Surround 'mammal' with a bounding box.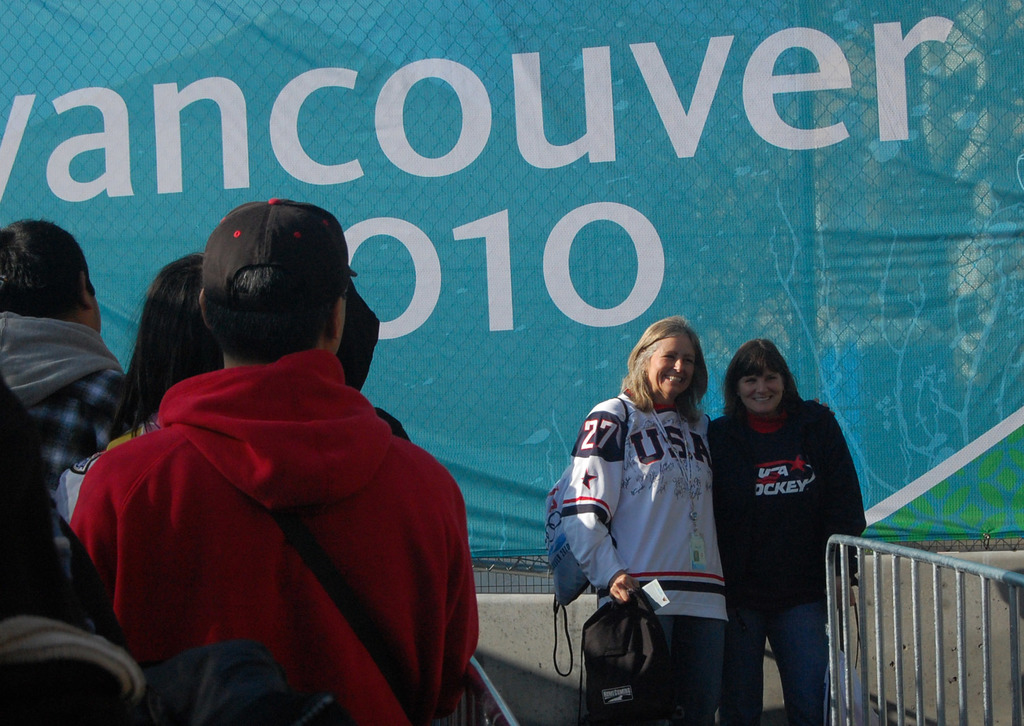
[left=38, top=252, right=214, bottom=528].
